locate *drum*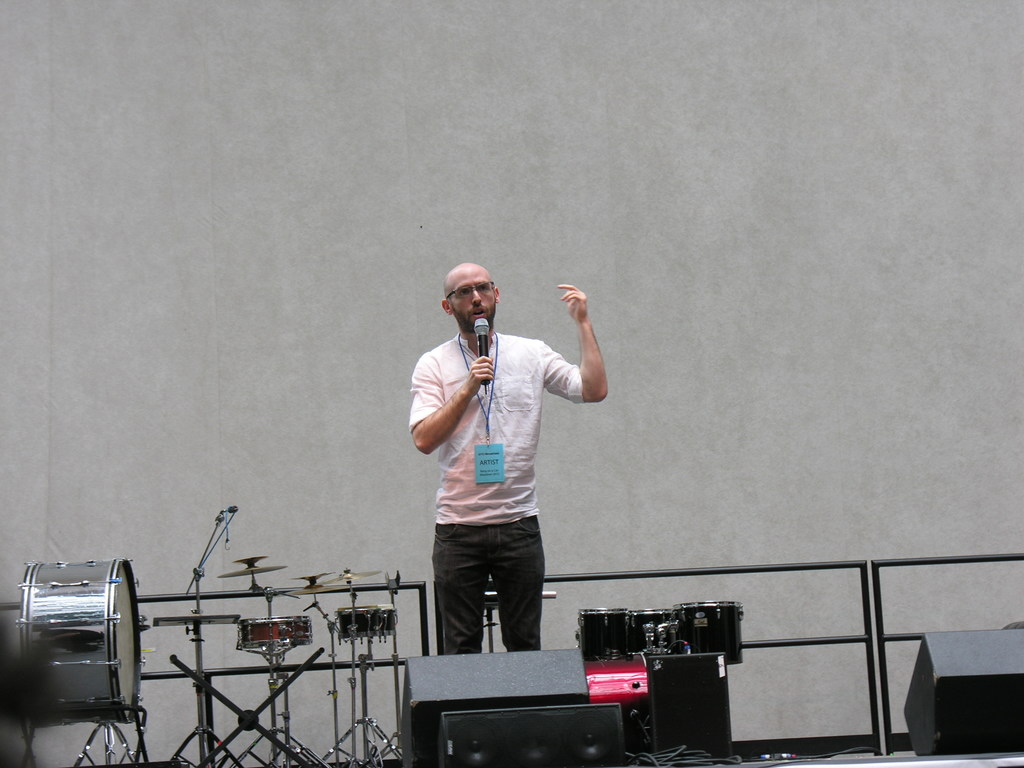
(334,603,397,640)
